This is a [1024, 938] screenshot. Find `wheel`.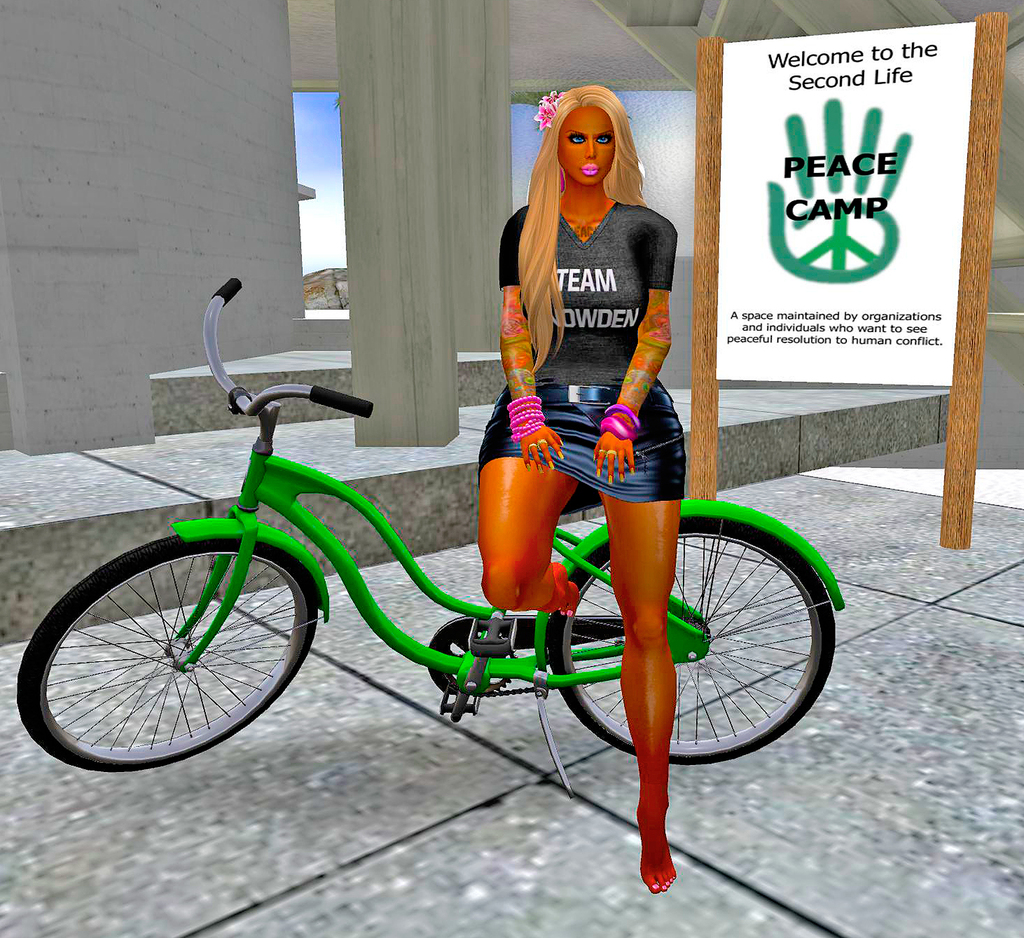
Bounding box: bbox=[541, 495, 846, 768].
